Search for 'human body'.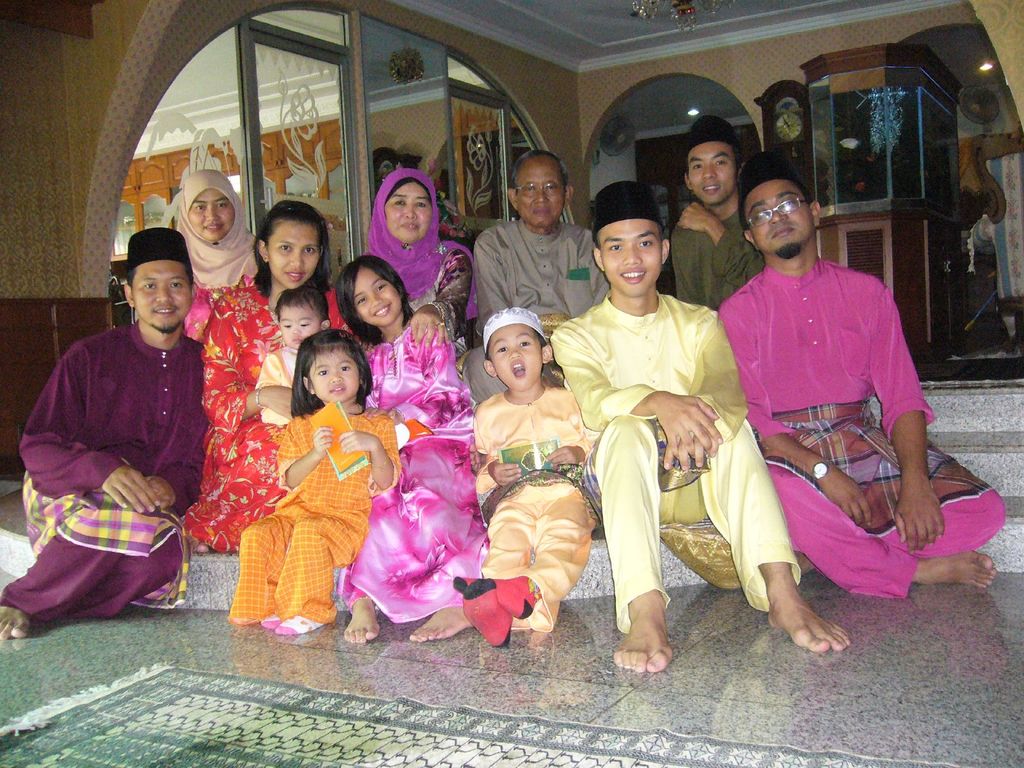
Found at 341 250 472 647.
